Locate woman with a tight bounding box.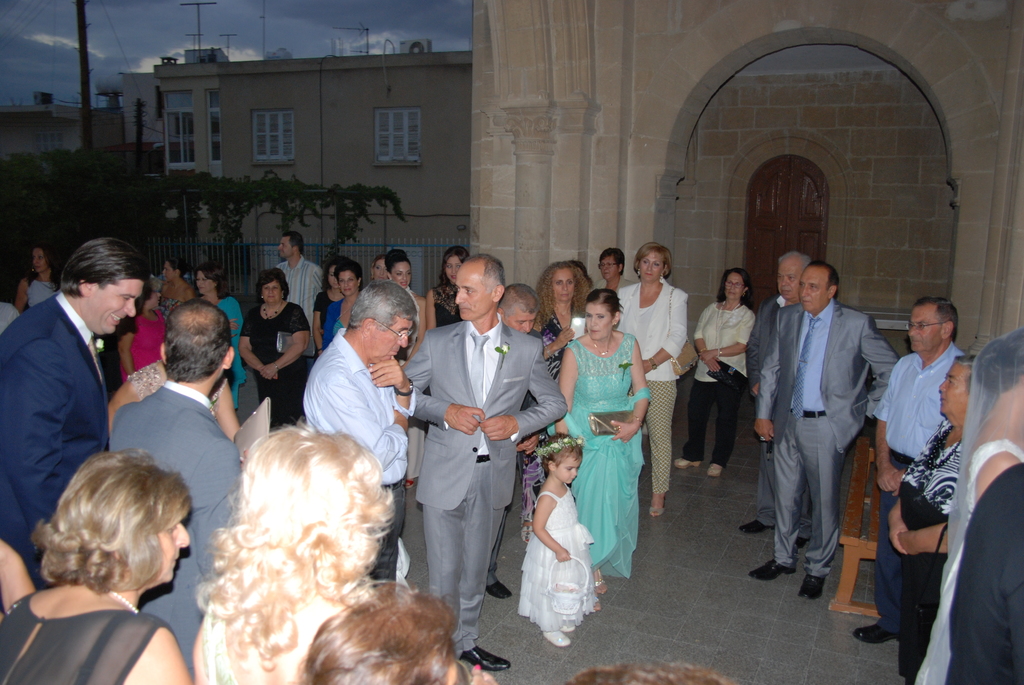
{"x1": 911, "y1": 327, "x2": 1023, "y2": 684}.
